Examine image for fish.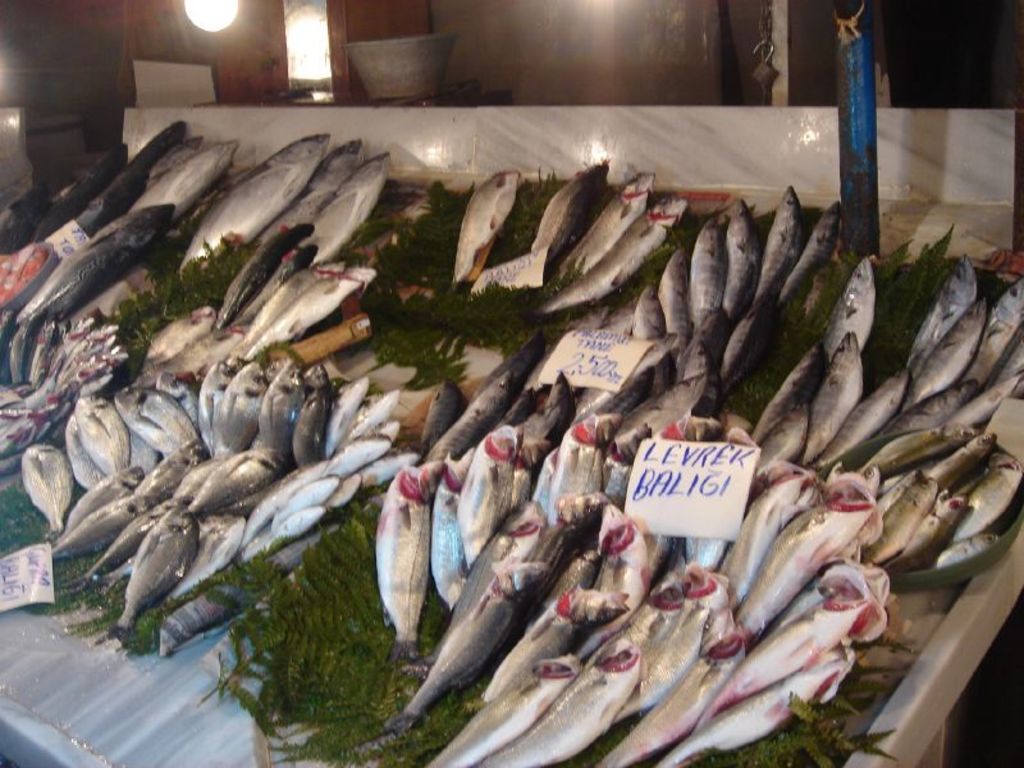
Examination result: locate(782, 195, 845, 315).
